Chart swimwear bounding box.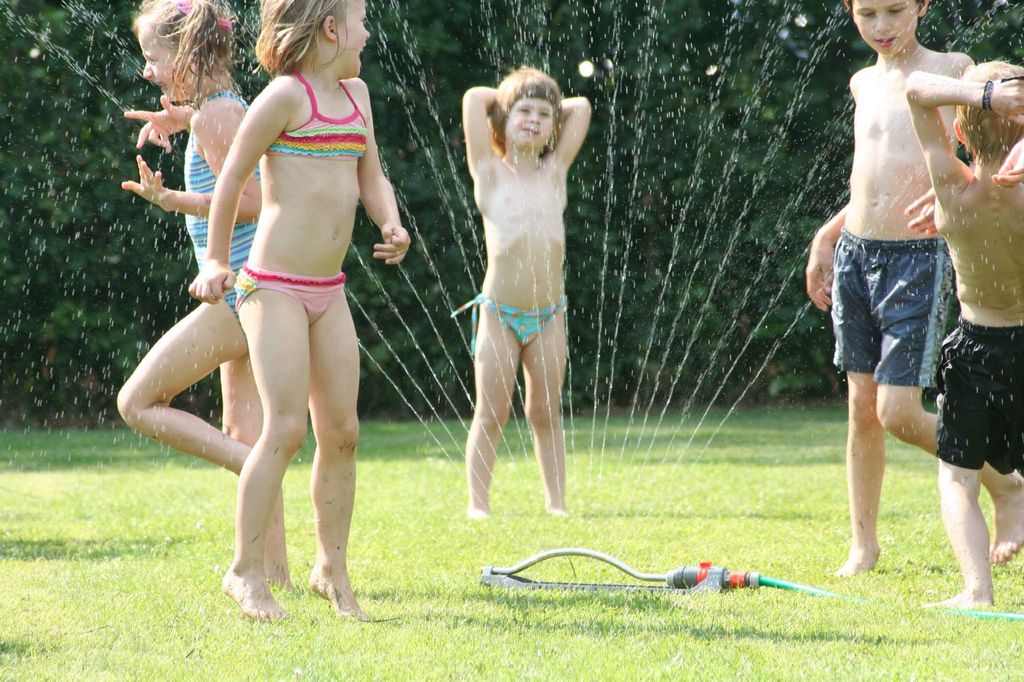
Charted: 182/93/260/341.
